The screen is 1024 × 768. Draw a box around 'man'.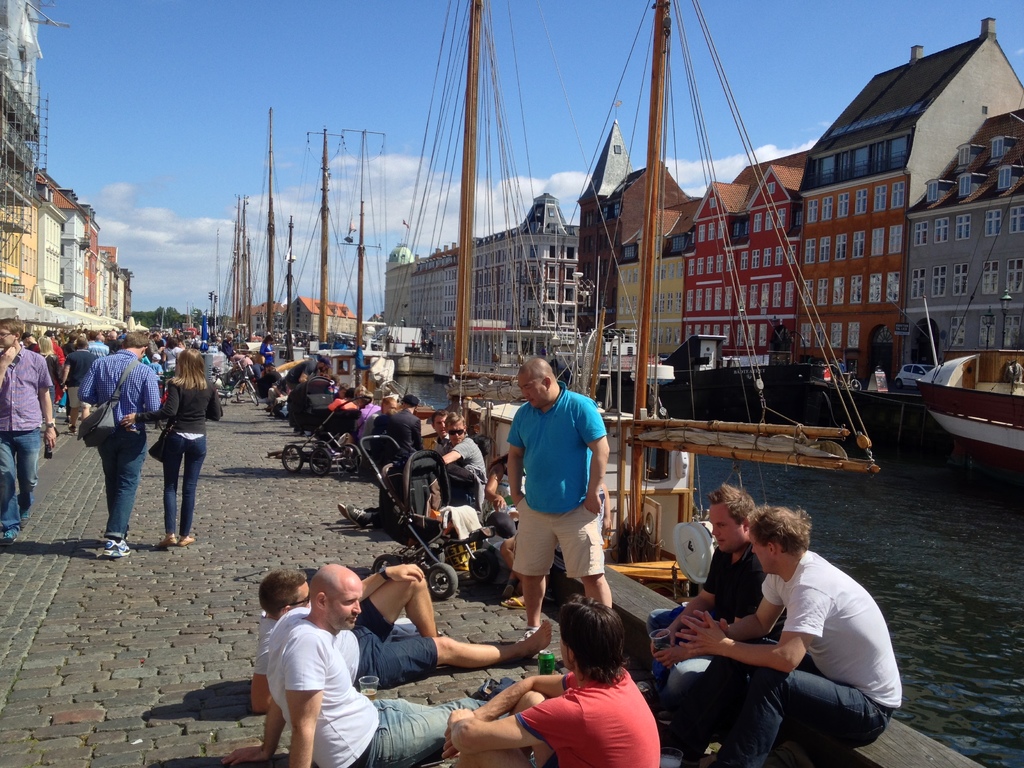
645,481,767,721.
